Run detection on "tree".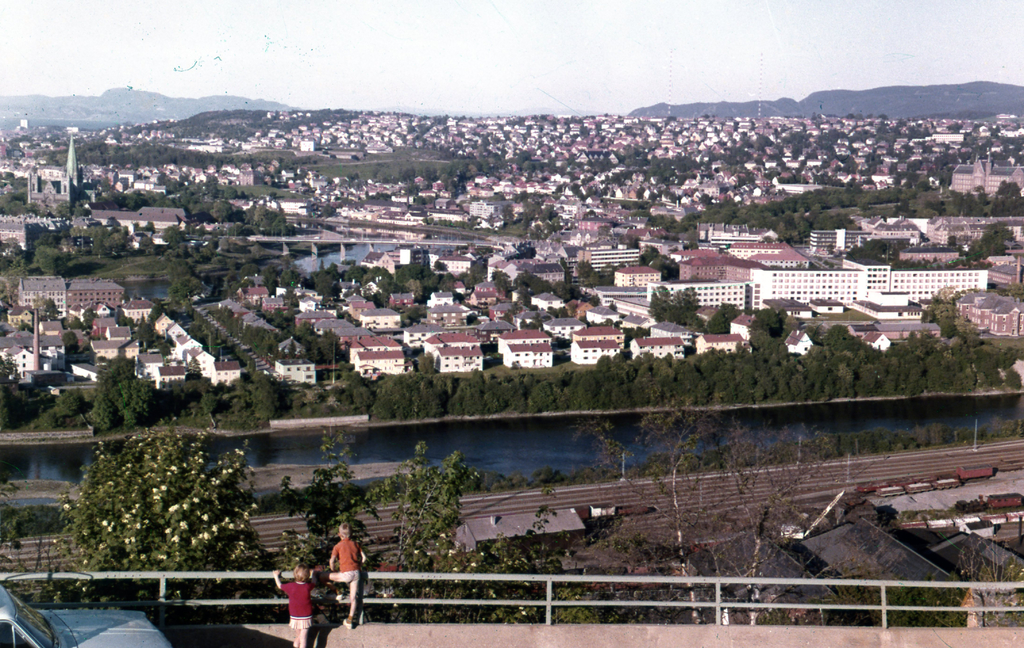
Result: bbox=(374, 375, 448, 413).
